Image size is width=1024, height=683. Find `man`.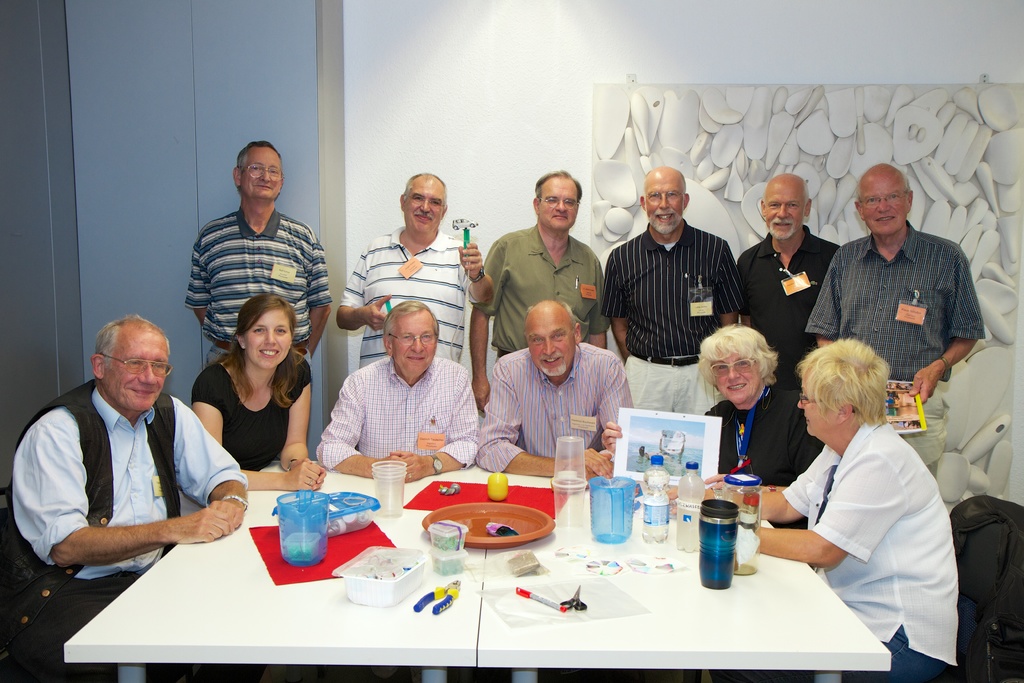
x1=184, y1=142, x2=335, y2=374.
